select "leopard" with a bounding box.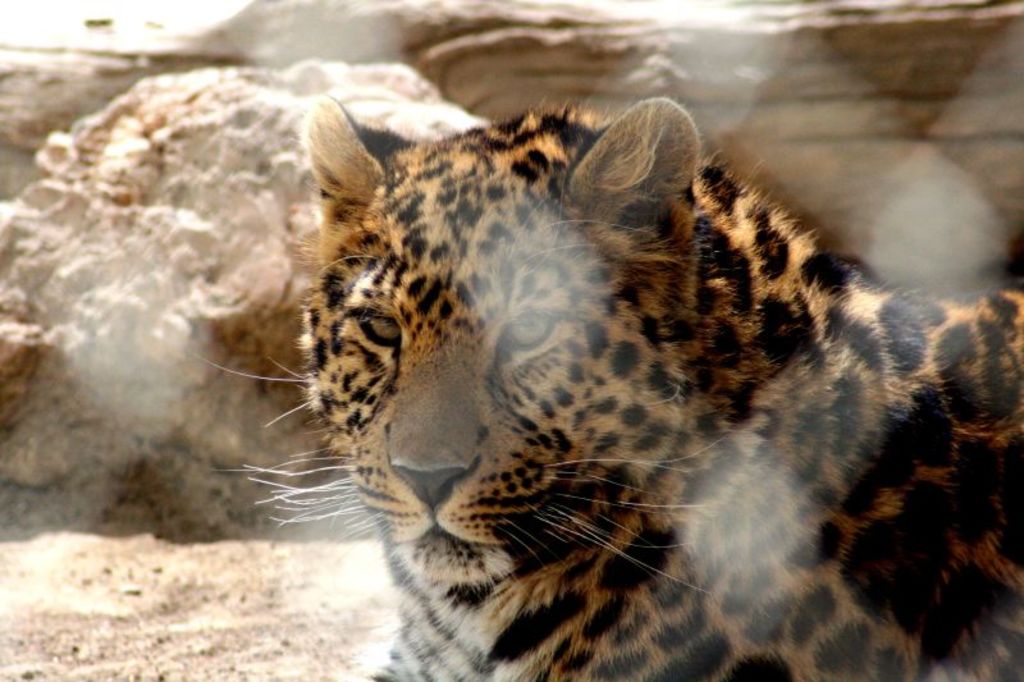
rect(198, 68, 1023, 681).
